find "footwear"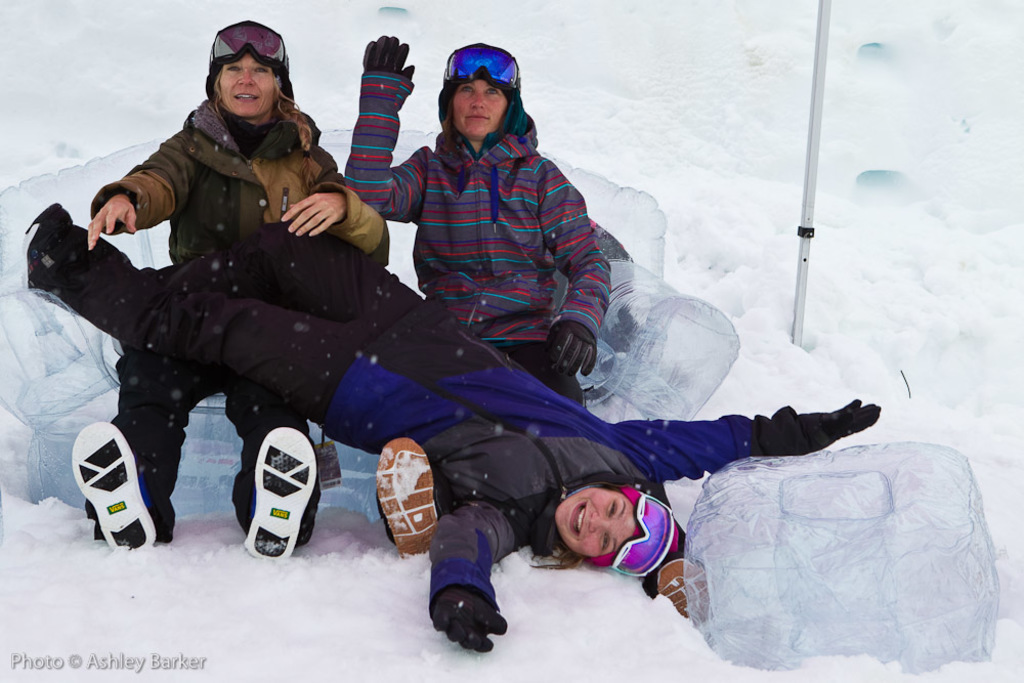
<box>236,411,325,565</box>
